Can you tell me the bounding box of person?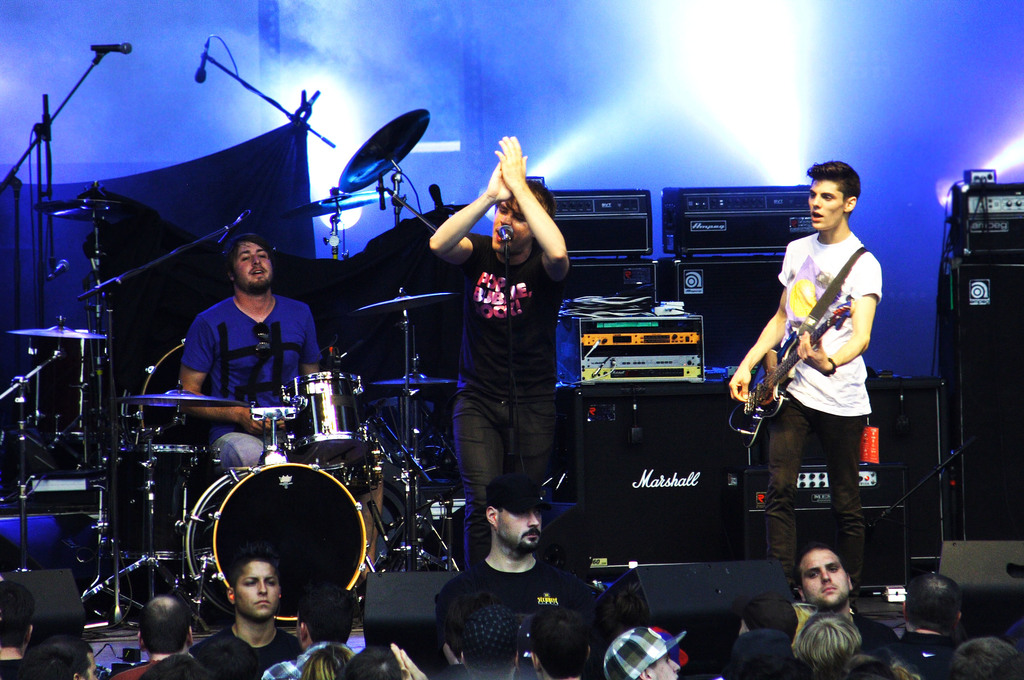
select_region(794, 544, 861, 619).
